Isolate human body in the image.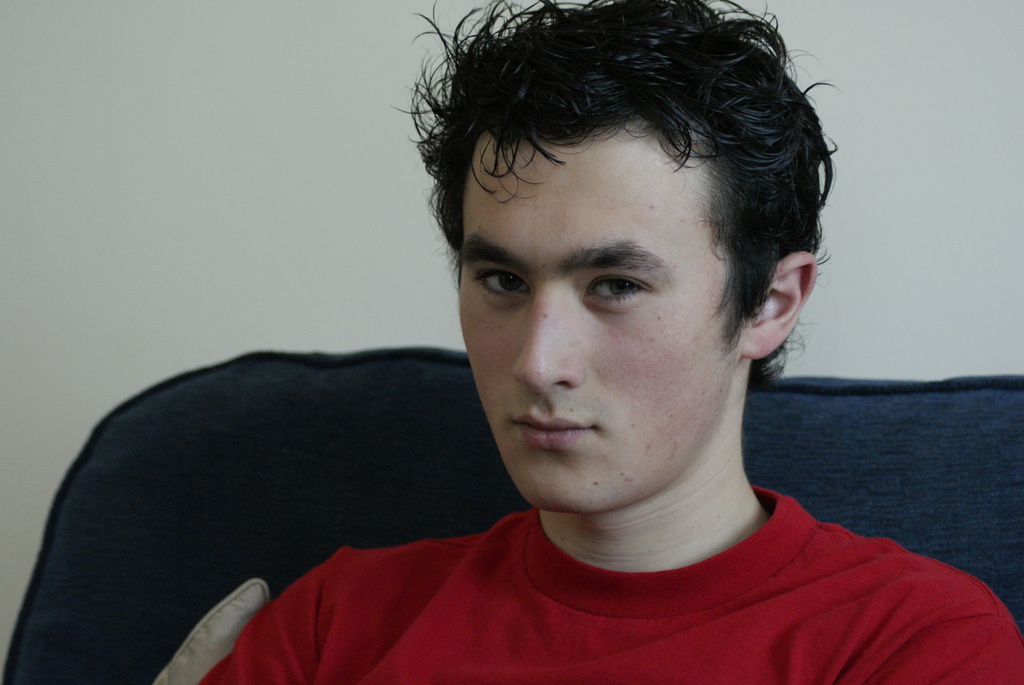
Isolated region: <box>132,96,952,684</box>.
